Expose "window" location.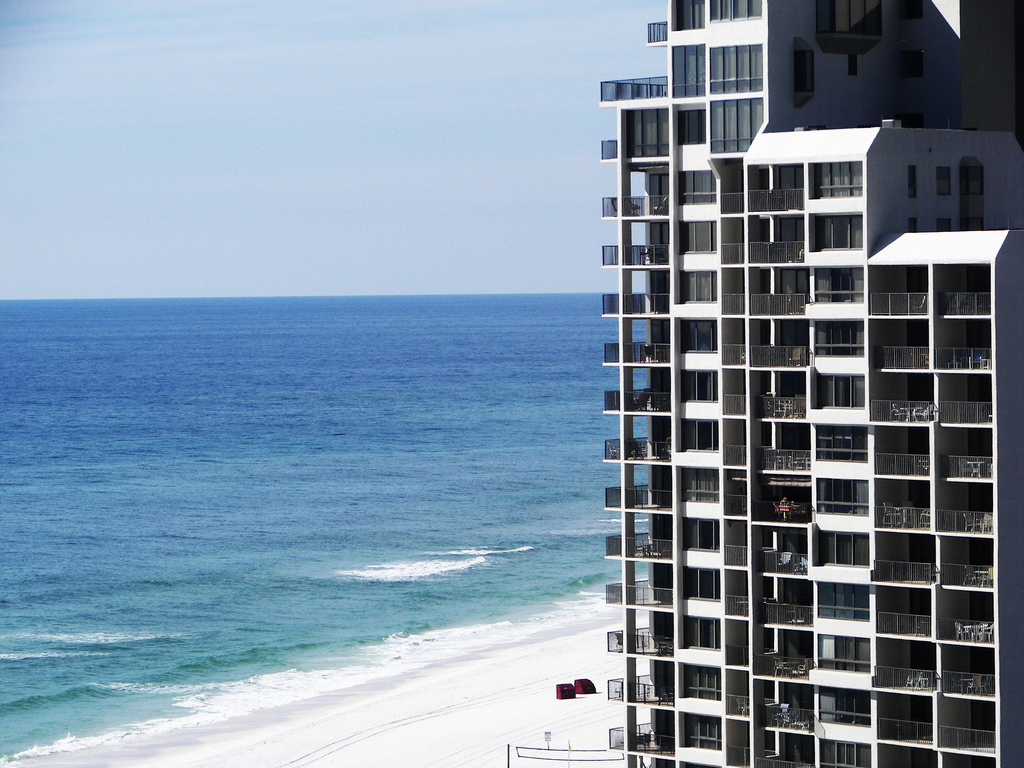
Exposed at (x1=815, y1=373, x2=864, y2=408).
